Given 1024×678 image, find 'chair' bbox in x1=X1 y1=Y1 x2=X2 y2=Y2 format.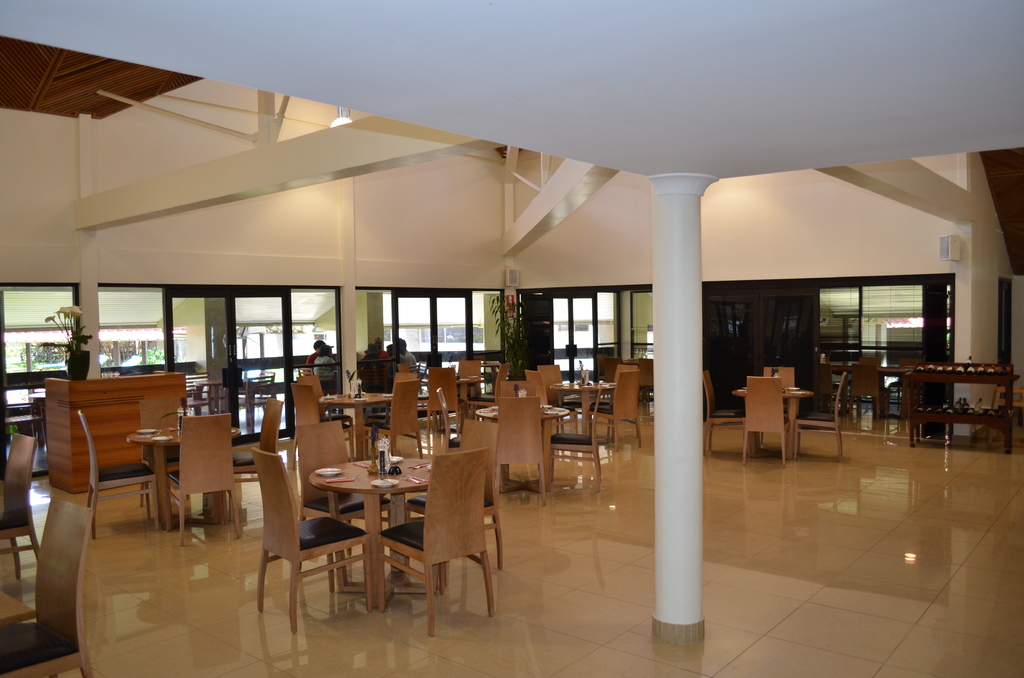
x1=459 y1=359 x2=483 y2=391.
